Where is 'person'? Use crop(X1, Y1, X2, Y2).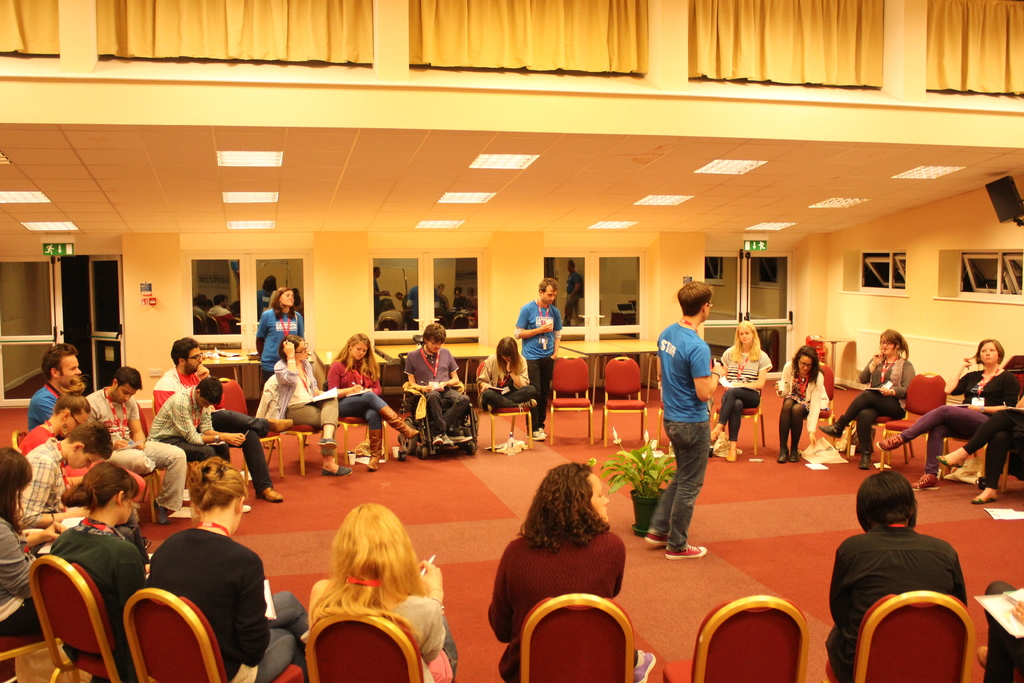
crop(27, 342, 87, 423).
